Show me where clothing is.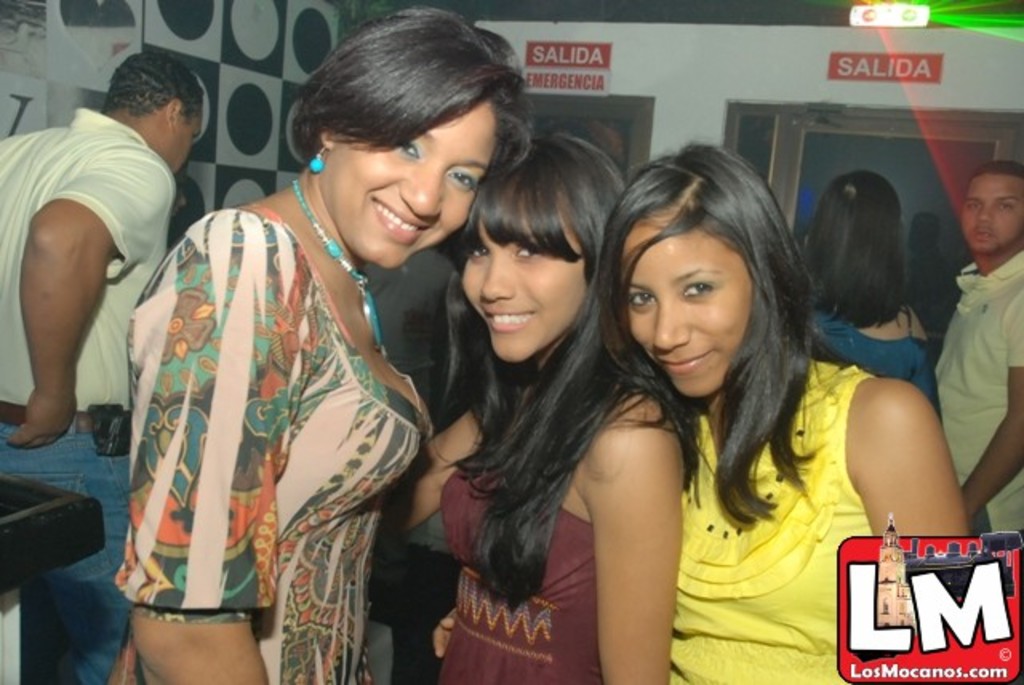
clothing is at {"x1": 349, "y1": 242, "x2": 459, "y2": 675}.
